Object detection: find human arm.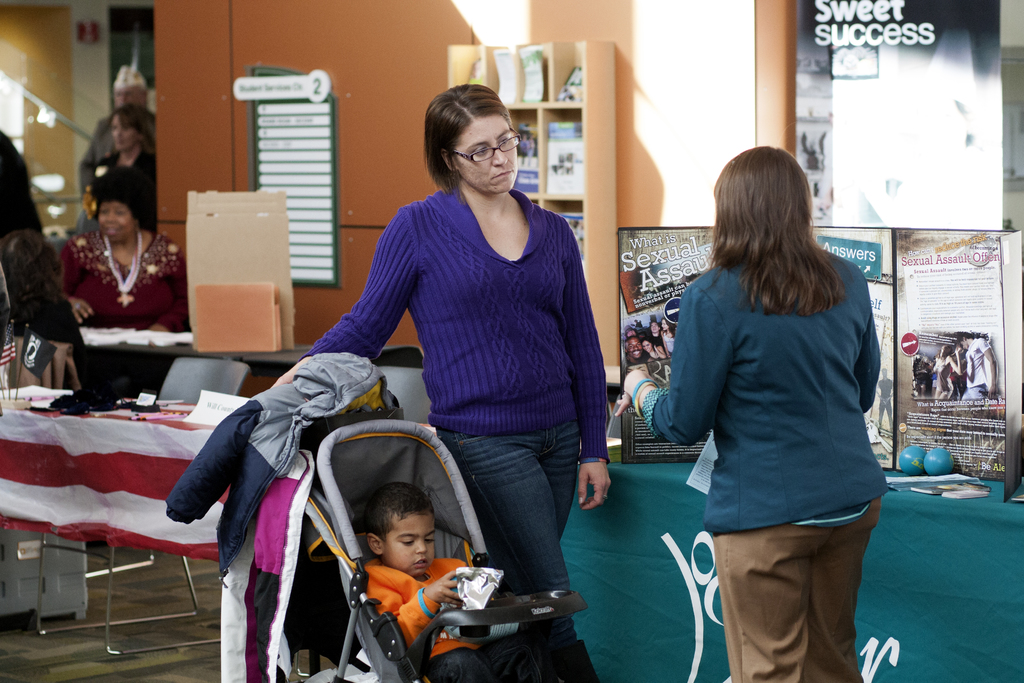
273/208/419/386.
